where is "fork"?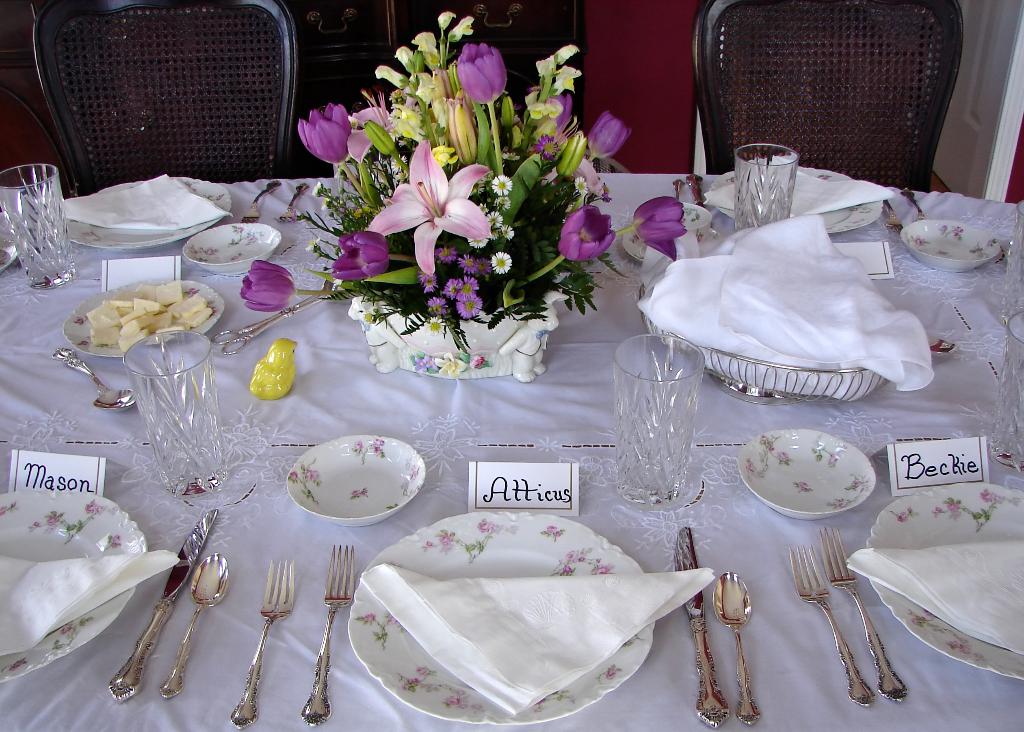
{"left": 788, "top": 544, "right": 876, "bottom": 708}.
